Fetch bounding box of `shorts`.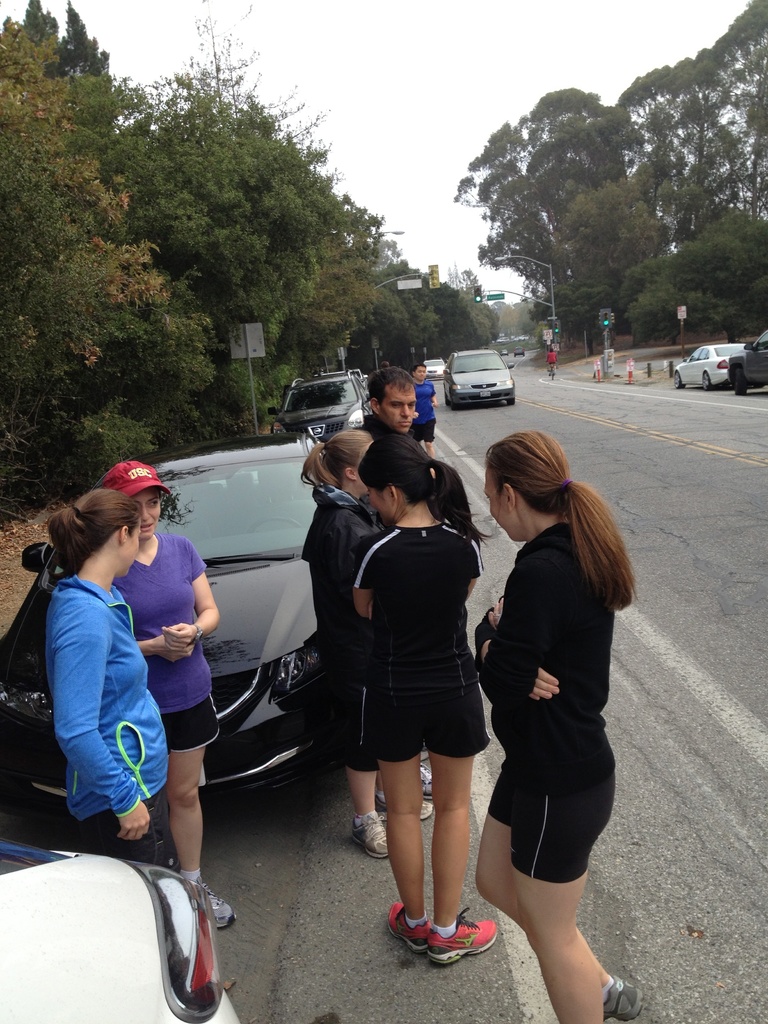
Bbox: (left=88, top=779, right=184, bottom=875).
